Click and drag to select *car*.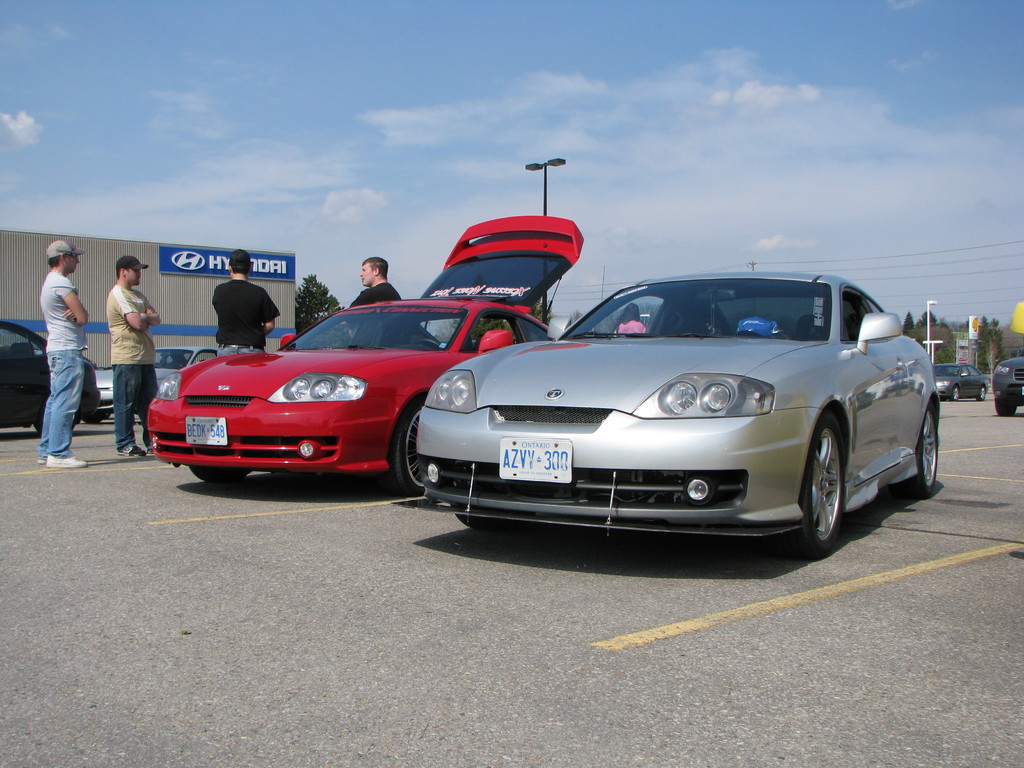
Selection: [x1=931, y1=362, x2=989, y2=403].
